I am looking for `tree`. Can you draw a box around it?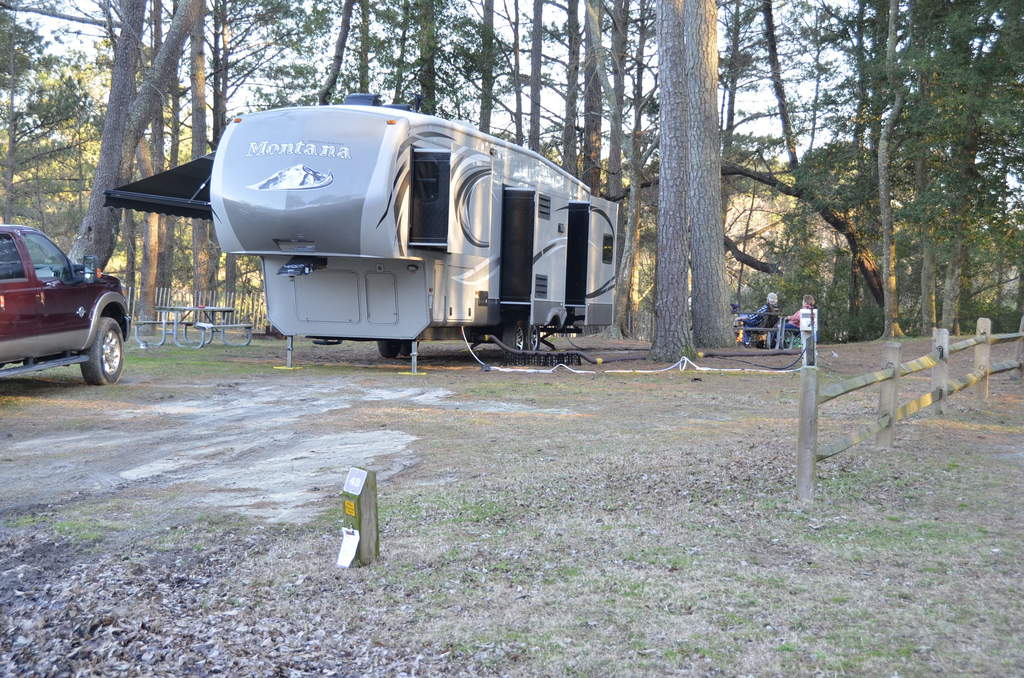
Sure, the bounding box is pyautogui.locateOnScreen(444, 8, 494, 140).
